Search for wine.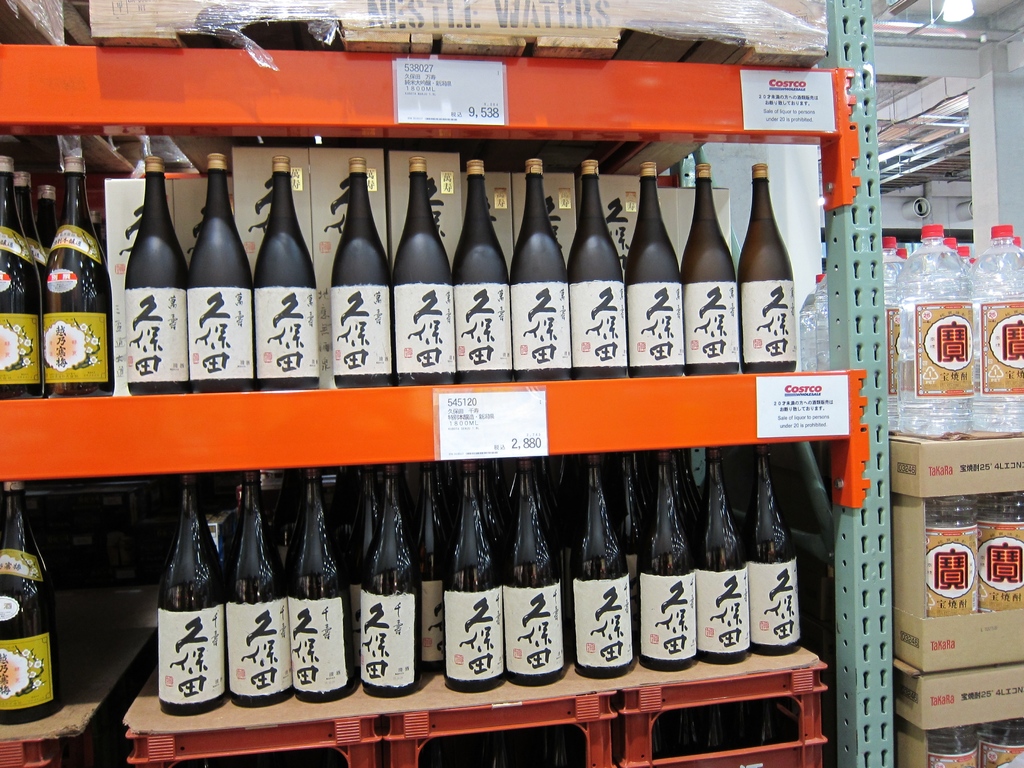
Found at select_region(189, 153, 258, 392).
